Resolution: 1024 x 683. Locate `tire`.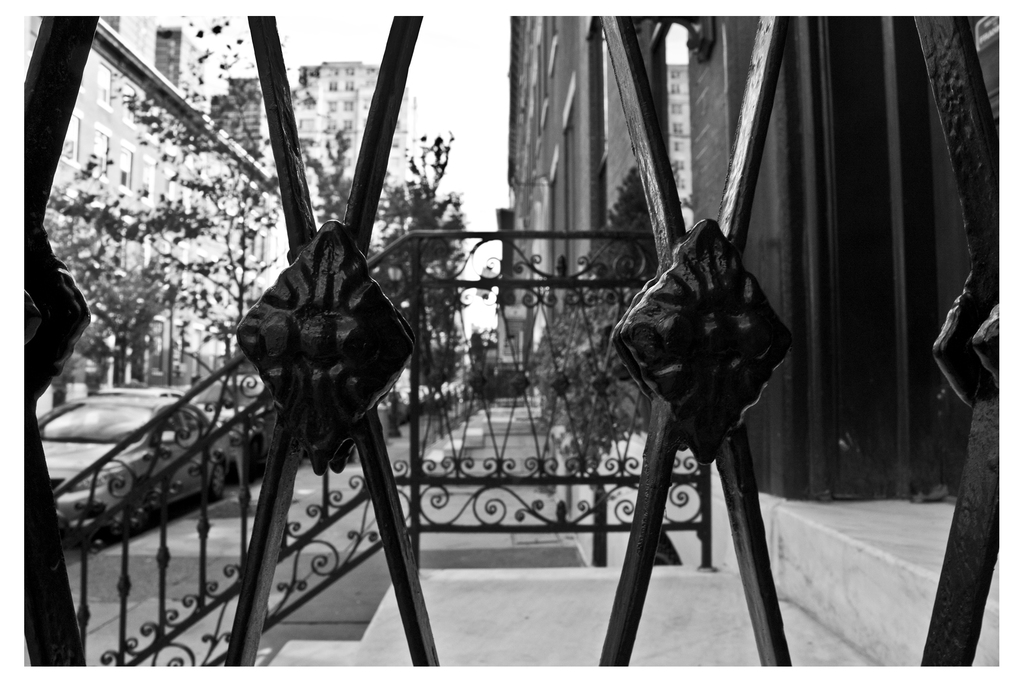
{"left": 208, "top": 466, "right": 229, "bottom": 500}.
